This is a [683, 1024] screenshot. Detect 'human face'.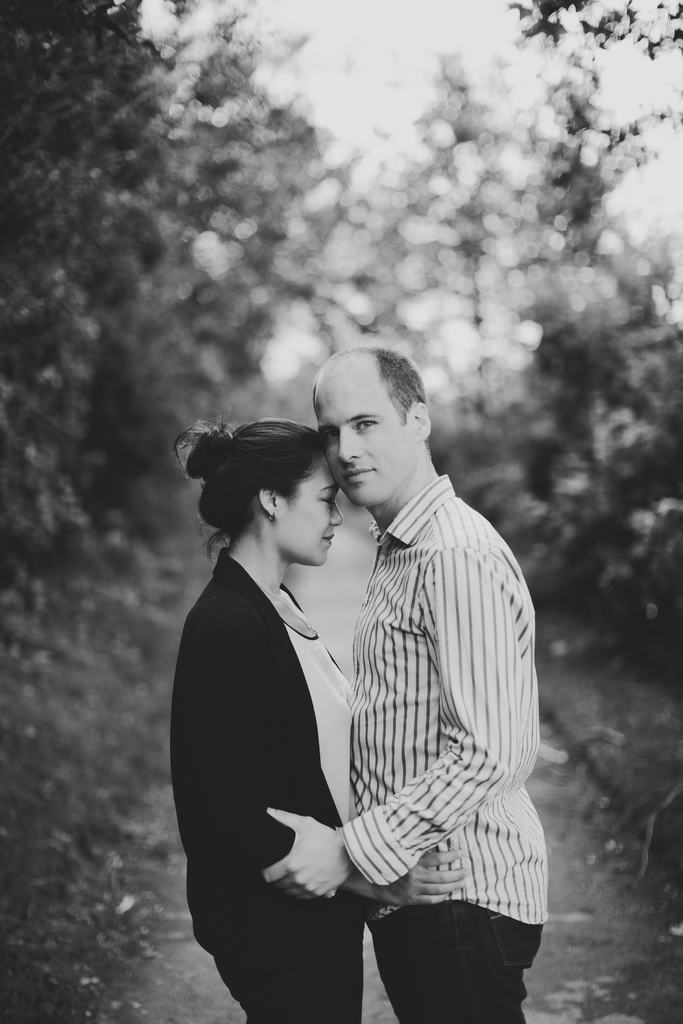
318/373/415/501.
